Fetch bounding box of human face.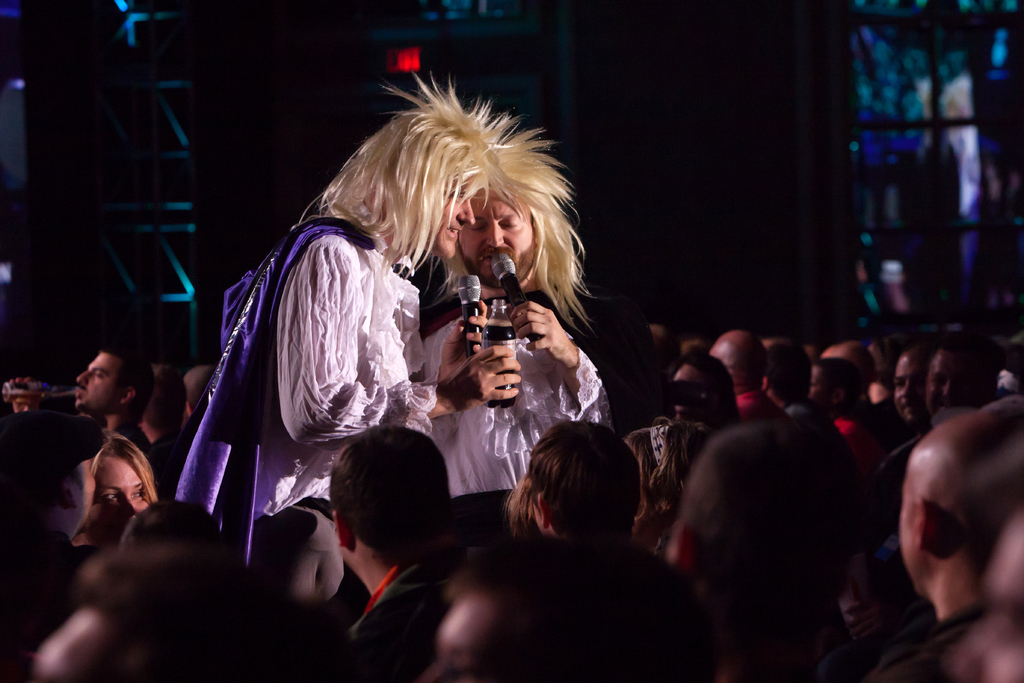
Bbox: (893, 360, 923, 424).
